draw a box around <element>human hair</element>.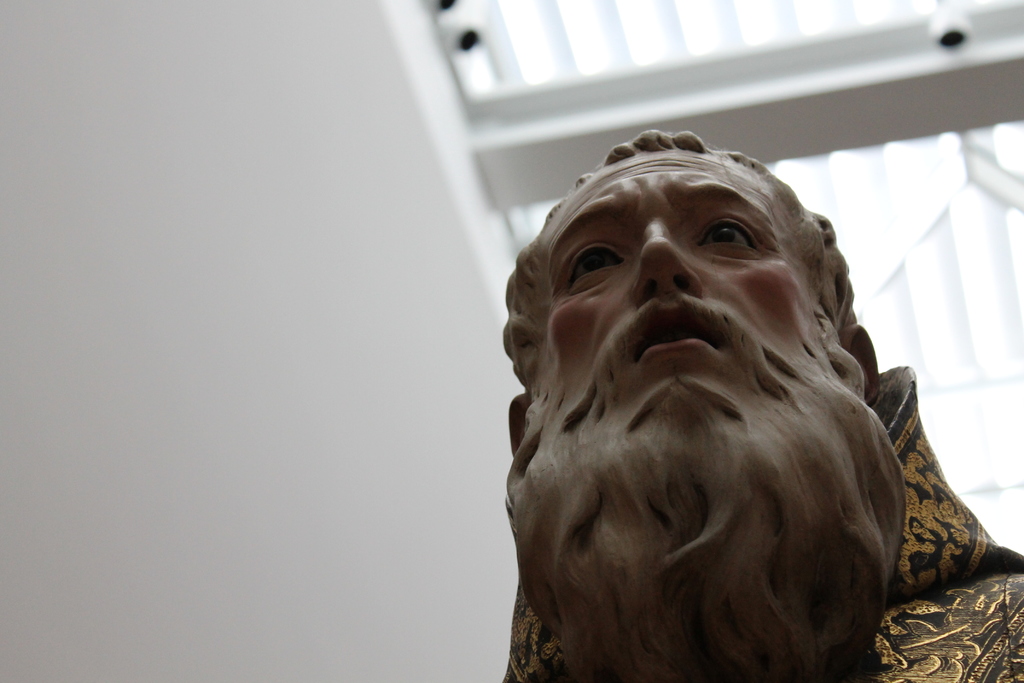
503, 105, 930, 632.
